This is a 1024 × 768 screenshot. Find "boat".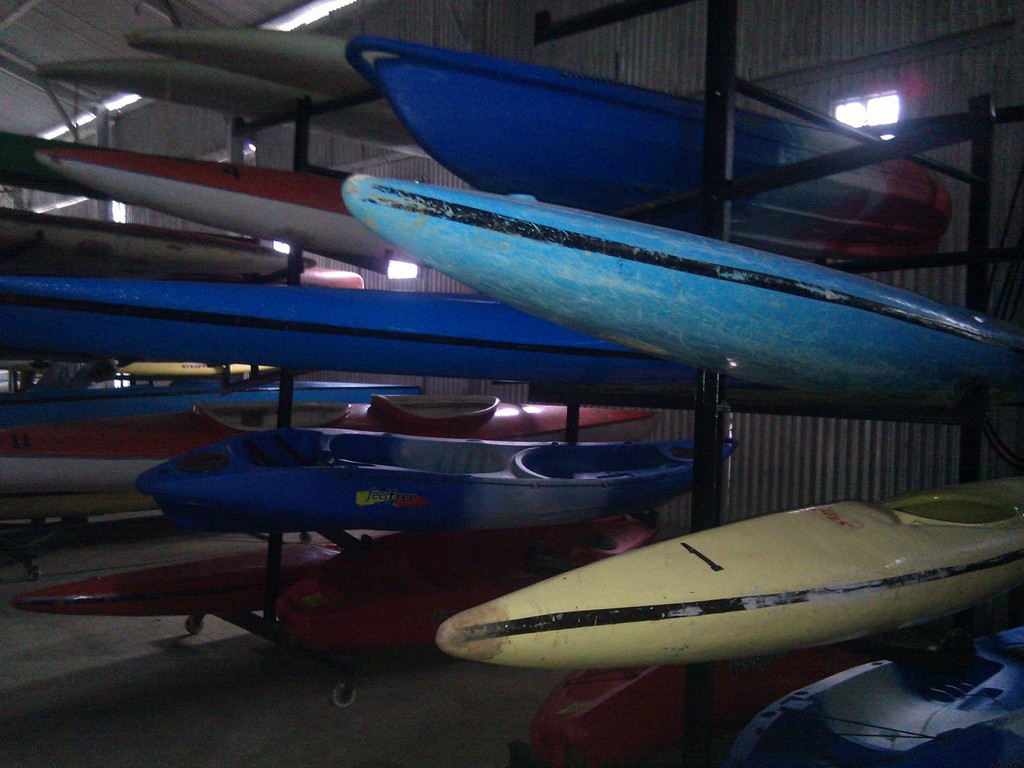
Bounding box: <region>0, 140, 424, 271</region>.
